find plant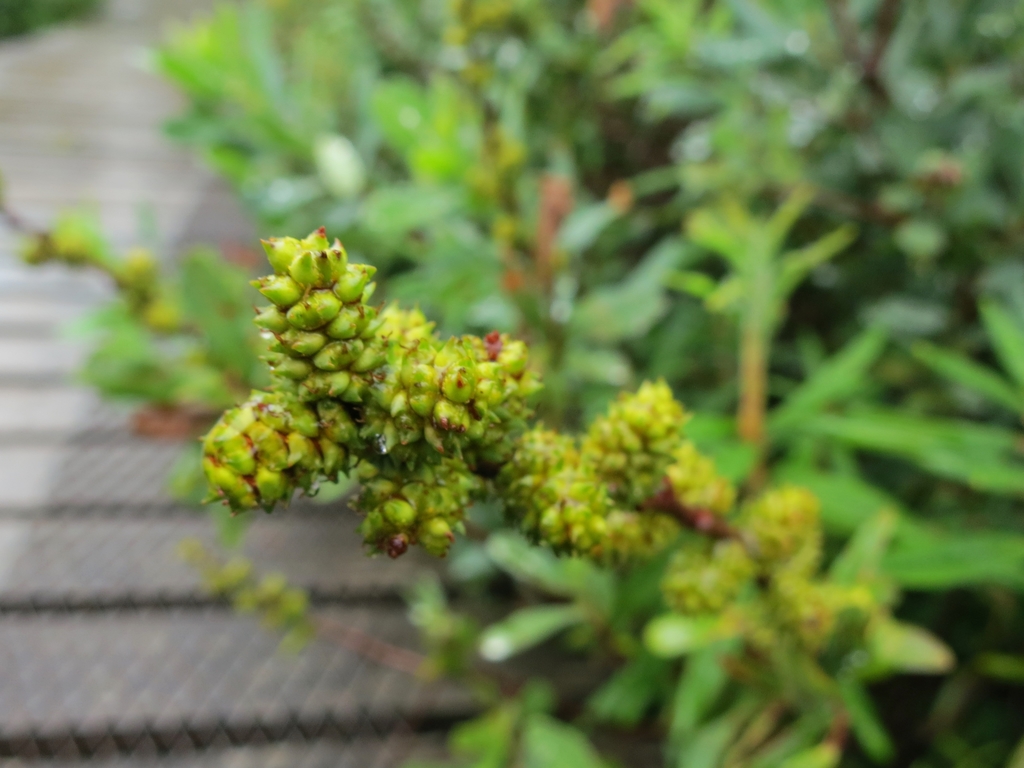
<box>0,184,280,447</box>
